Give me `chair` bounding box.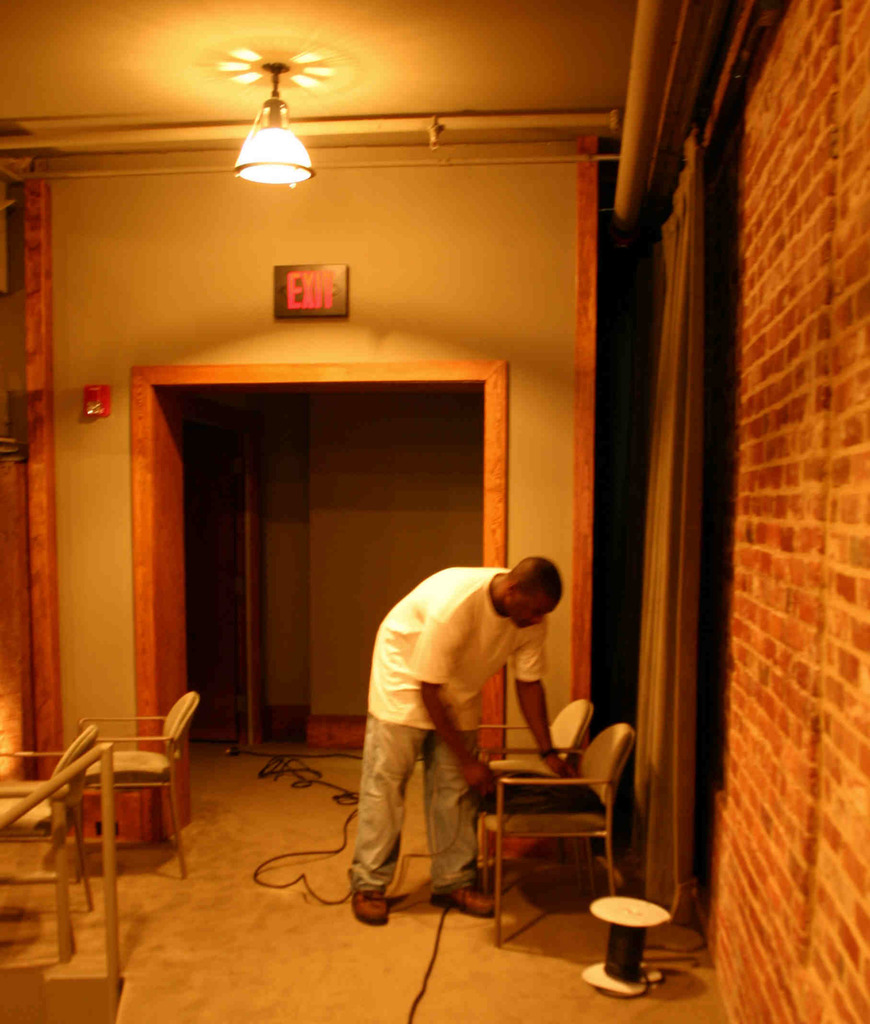
0/726/100/956.
